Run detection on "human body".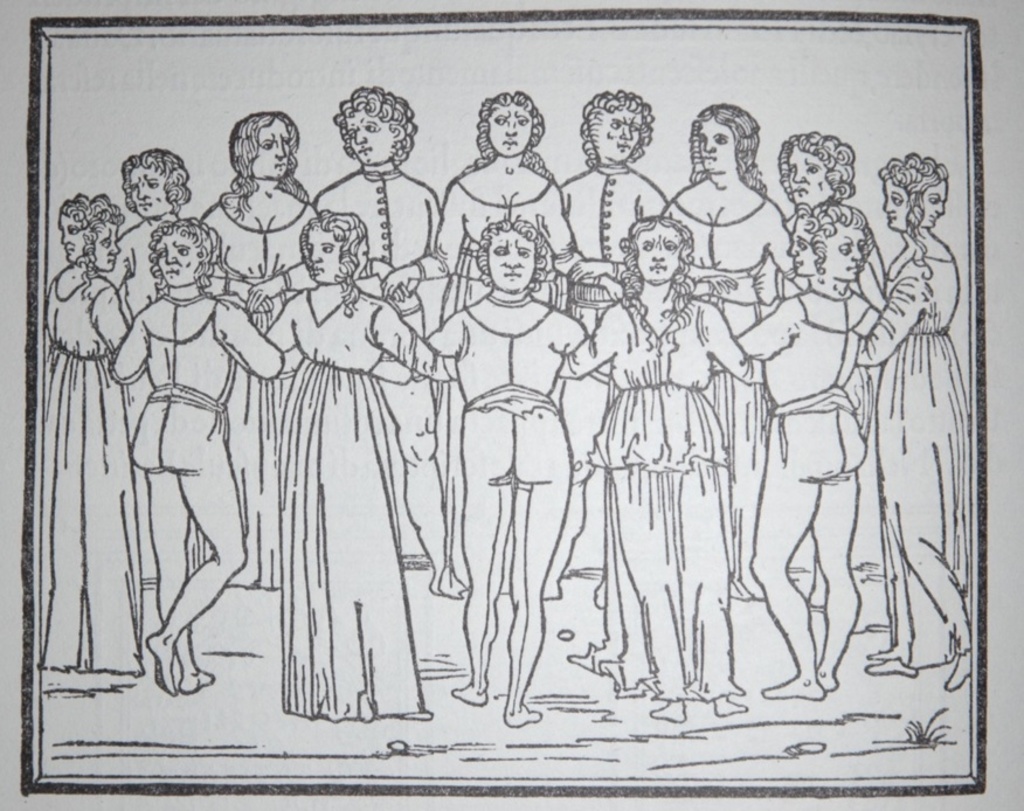
Result: [left=417, top=214, right=590, bottom=736].
